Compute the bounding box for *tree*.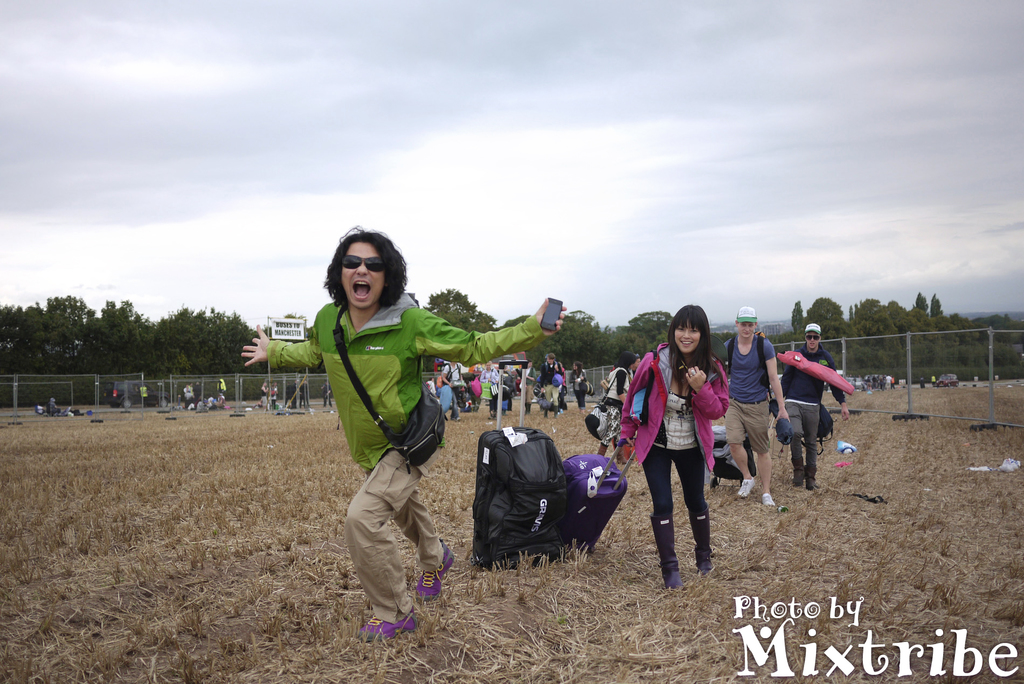
x1=266, y1=284, x2=484, y2=400.
